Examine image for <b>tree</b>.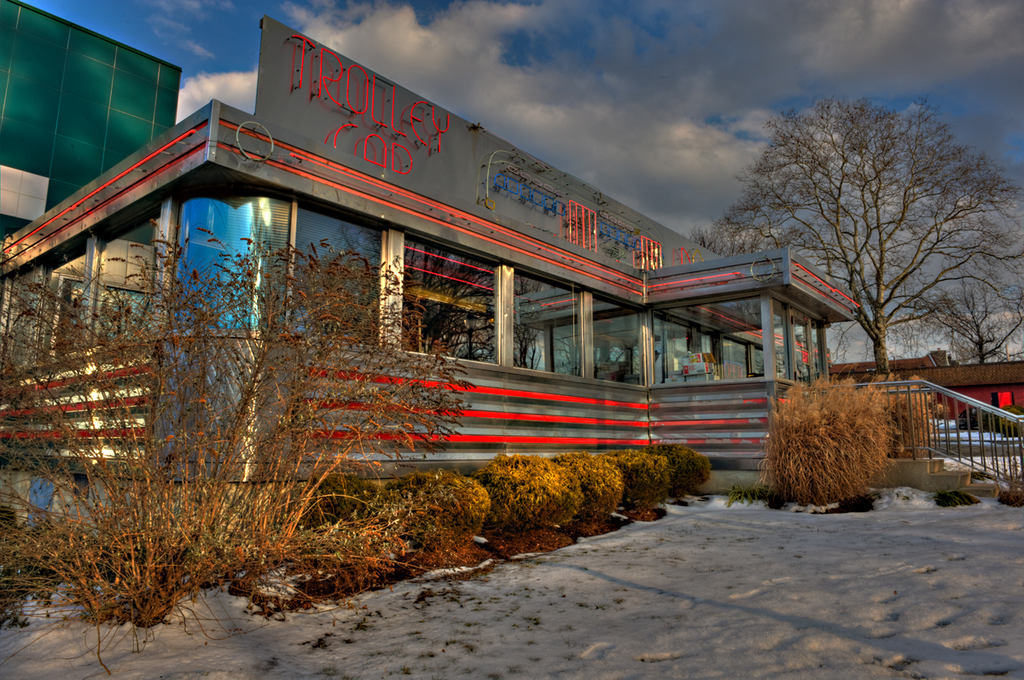
Examination result: [left=751, top=376, right=893, bottom=509].
